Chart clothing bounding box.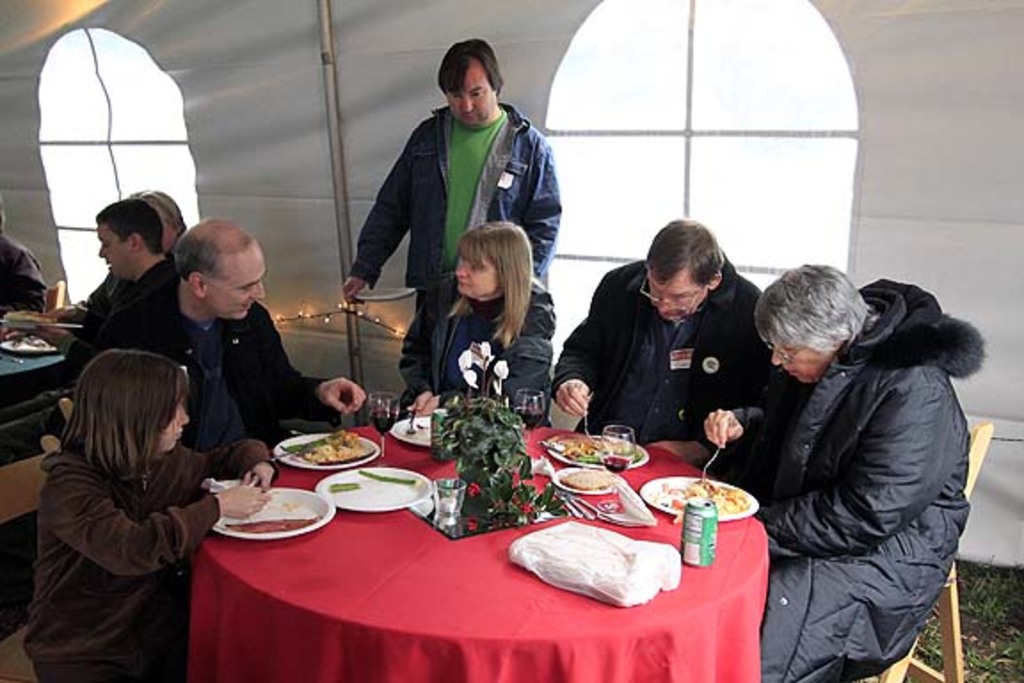
Charted: rect(354, 101, 567, 302).
